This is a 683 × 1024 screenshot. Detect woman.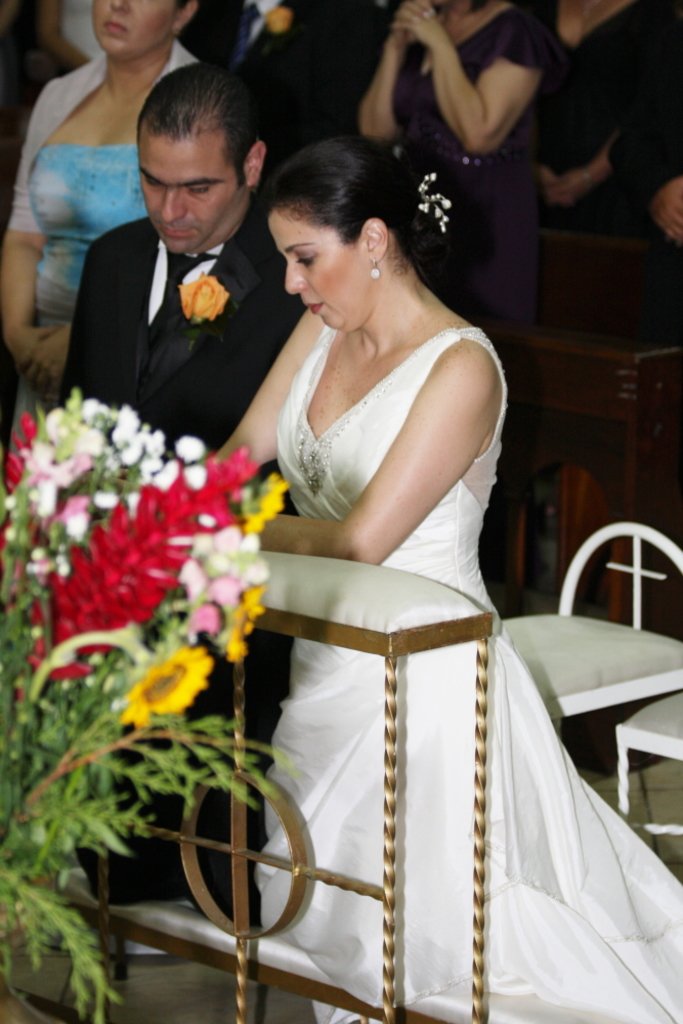
(179, 136, 682, 1023).
